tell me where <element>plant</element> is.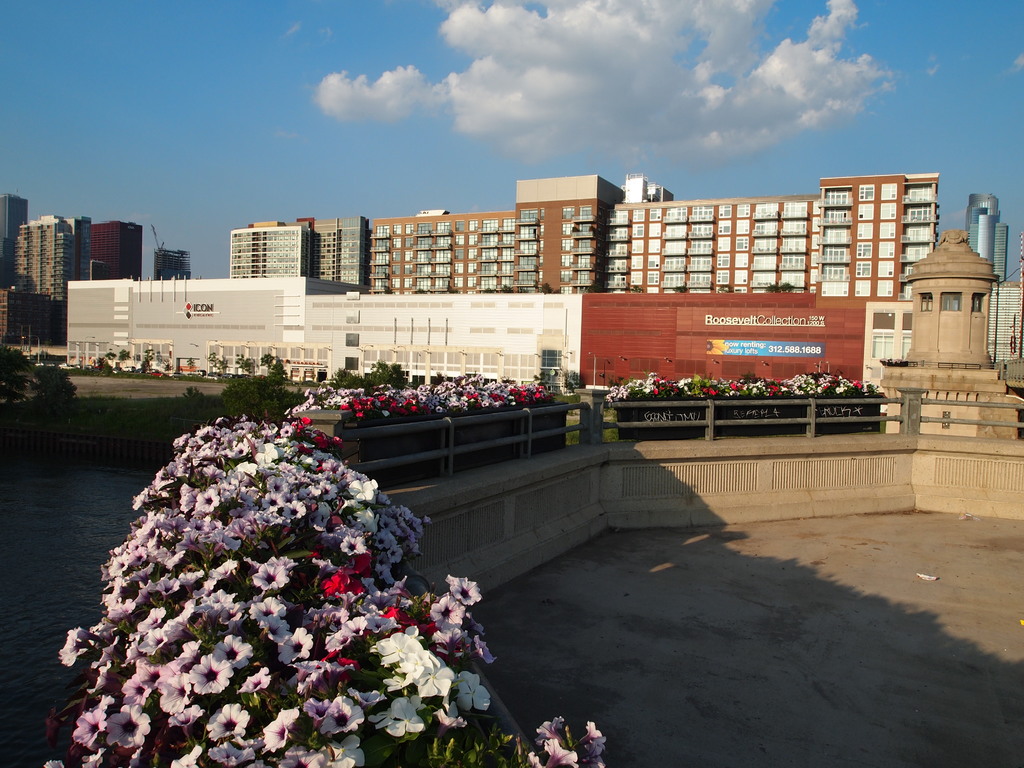
<element>plant</element> is at BBox(220, 372, 319, 429).
